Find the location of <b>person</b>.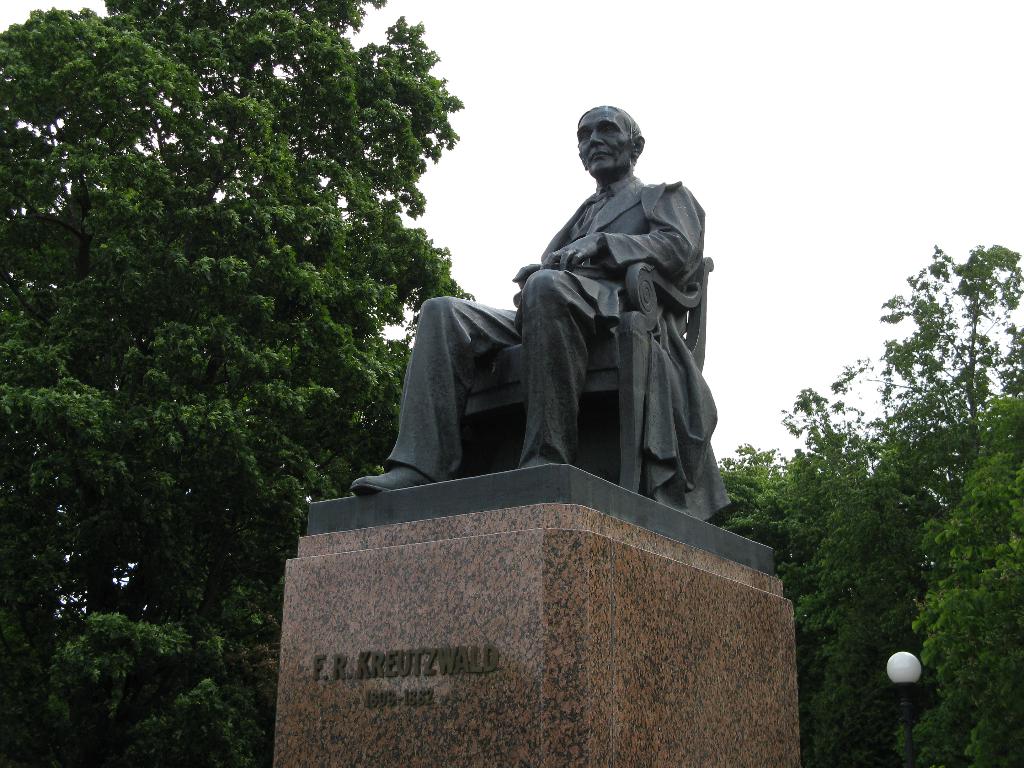
Location: rect(349, 104, 732, 519).
